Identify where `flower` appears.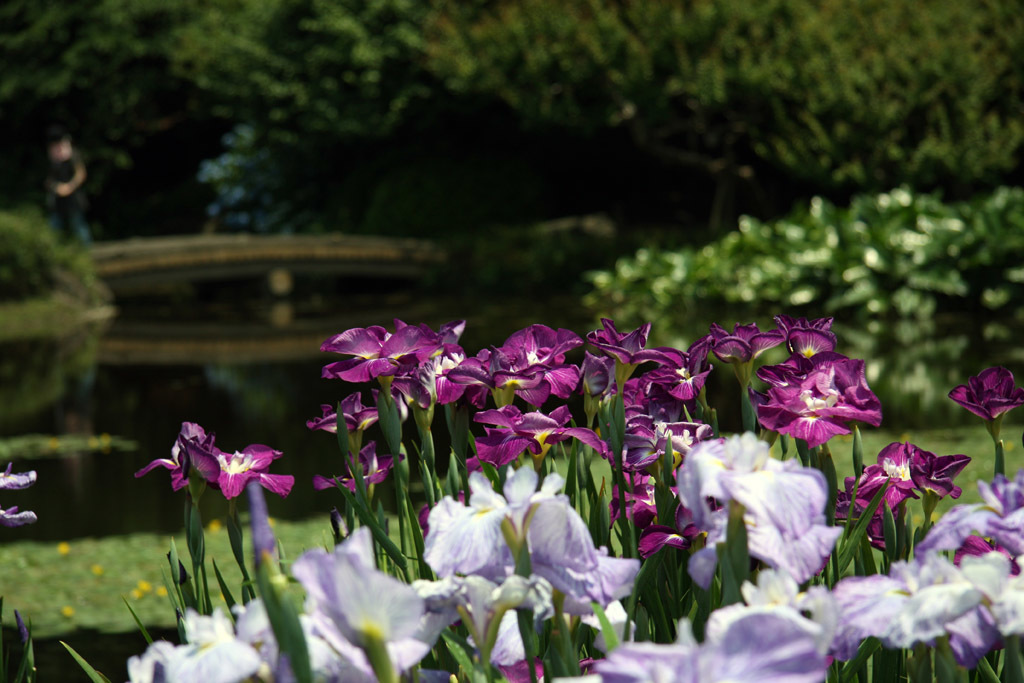
Appears at l=521, t=493, r=642, b=614.
